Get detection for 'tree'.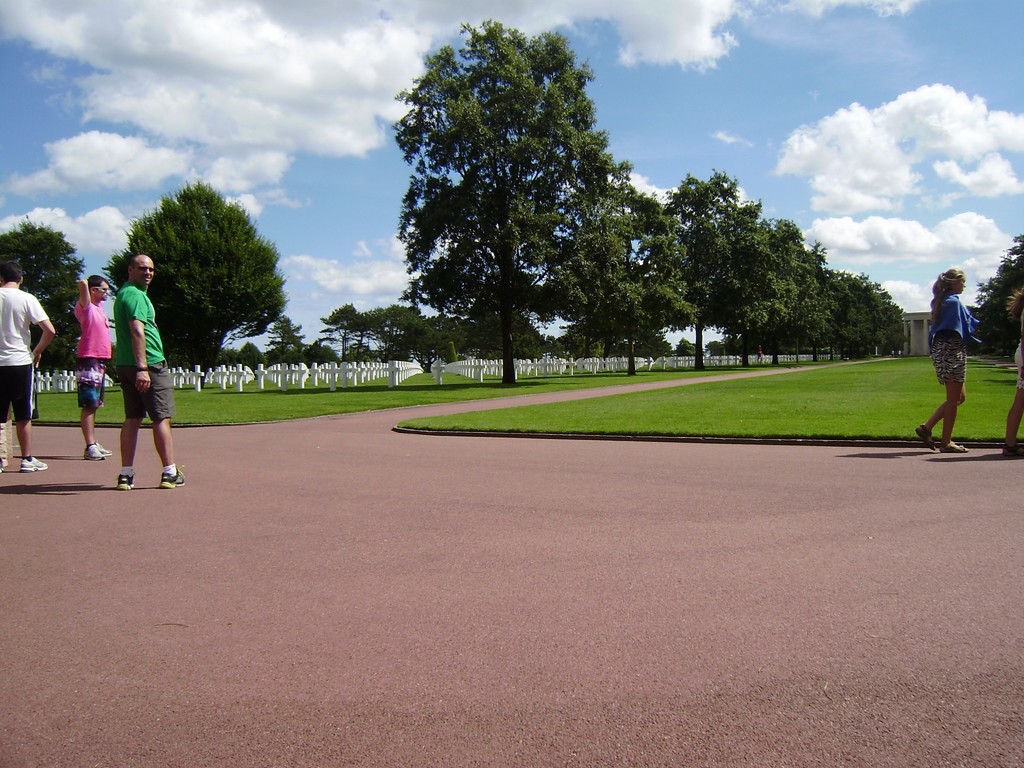
Detection: bbox(763, 210, 801, 373).
